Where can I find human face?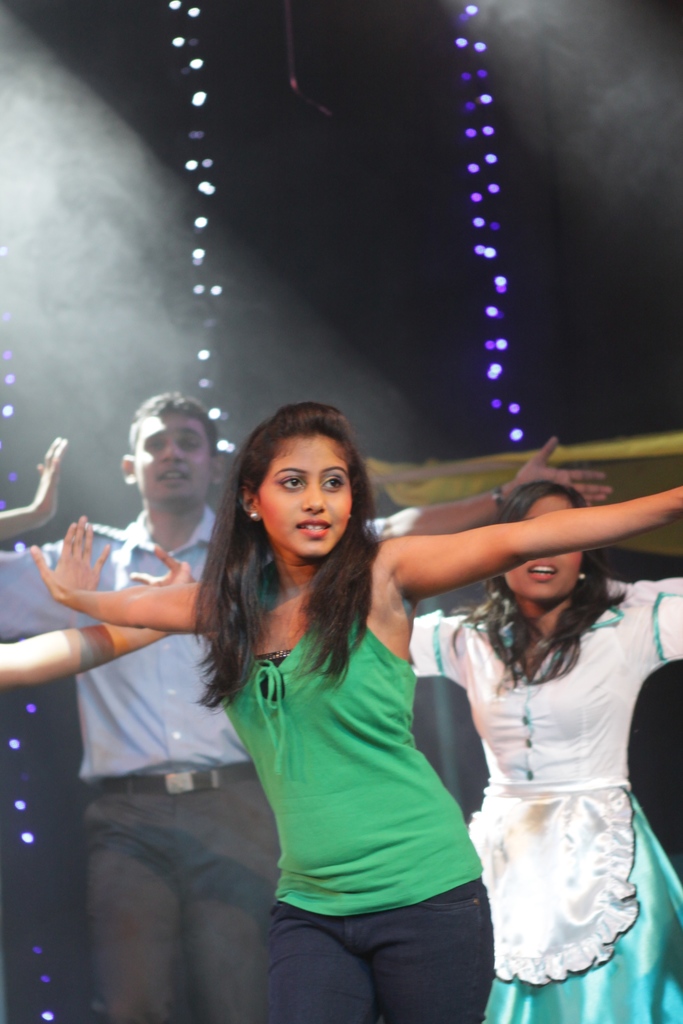
You can find it at 504, 497, 588, 595.
